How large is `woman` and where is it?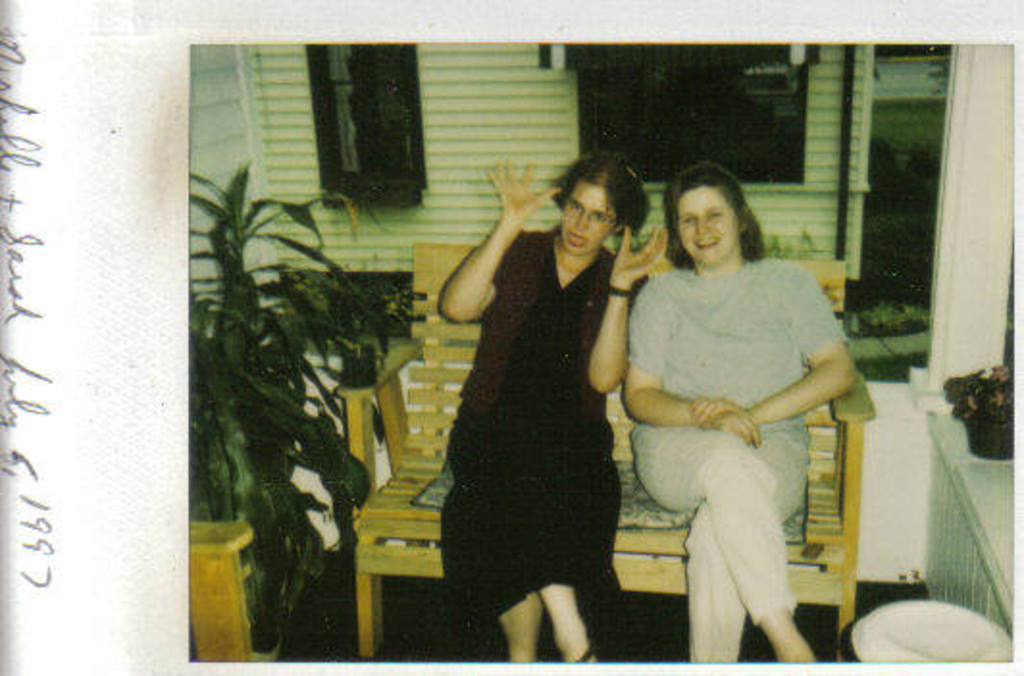
Bounding box: 601:156:855:668.
